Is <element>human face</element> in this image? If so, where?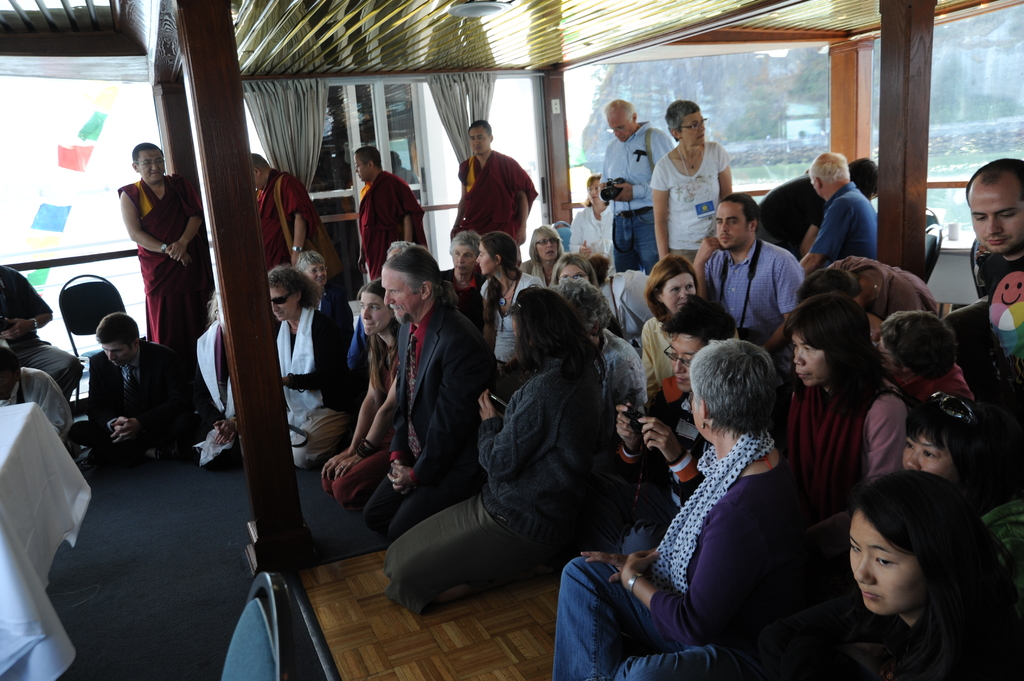
Yes, at x1=686, y1=112, x2=707, y2=149.
